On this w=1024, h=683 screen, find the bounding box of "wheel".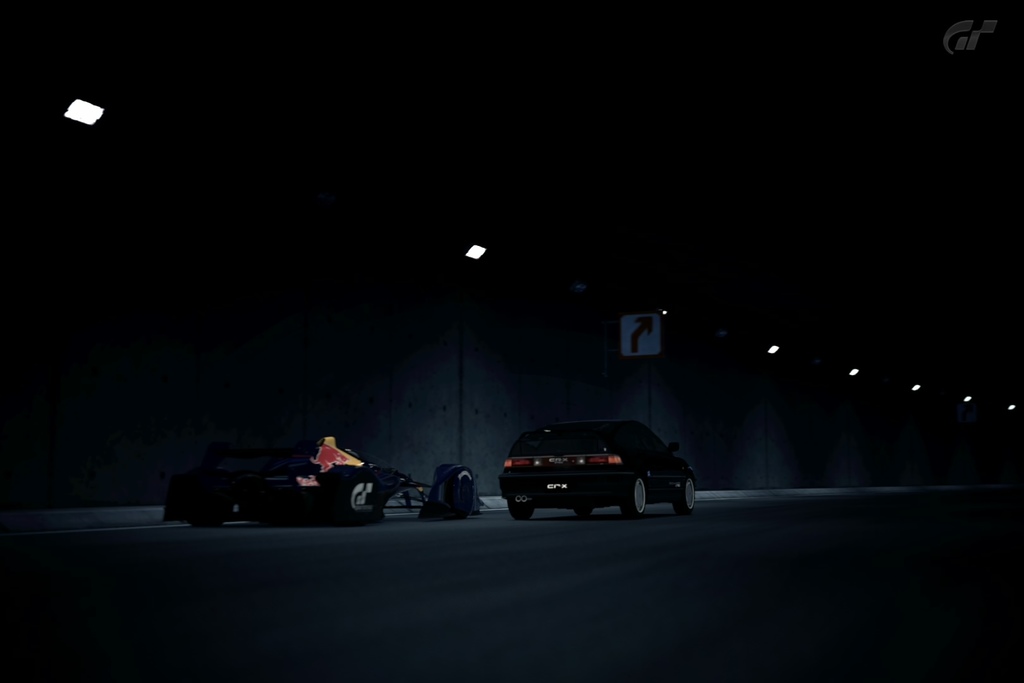
Bounding box: <box>506,491,539,516</box>.
